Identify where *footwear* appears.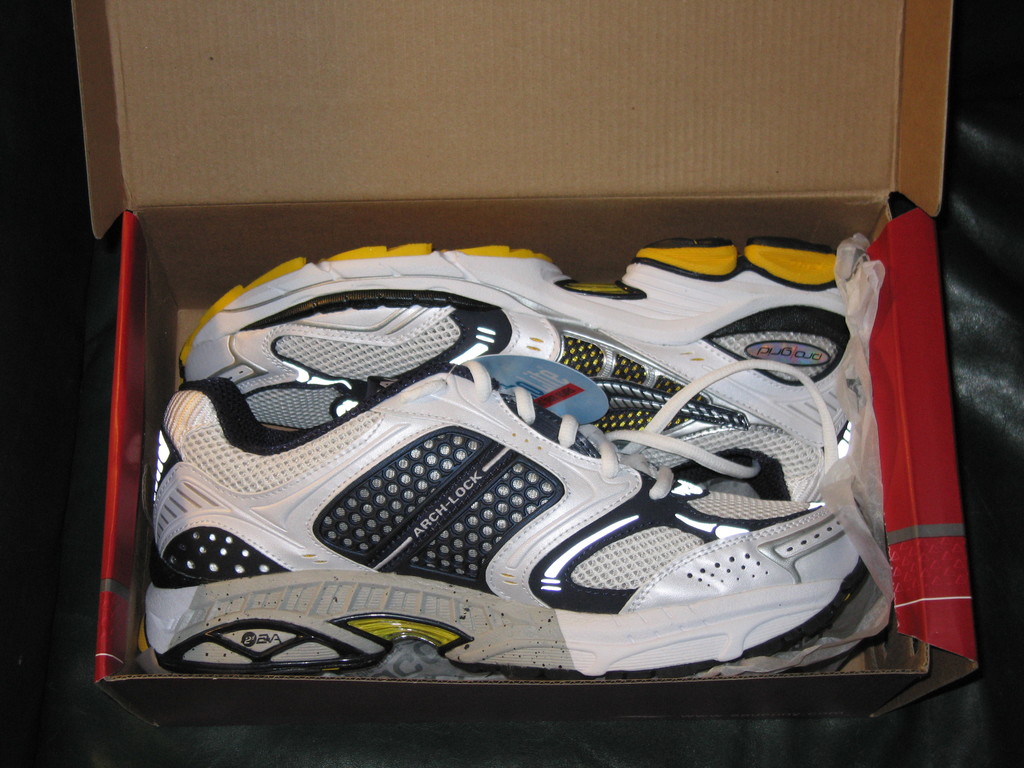
Appears at select_region(170, 241, 851, 461).
